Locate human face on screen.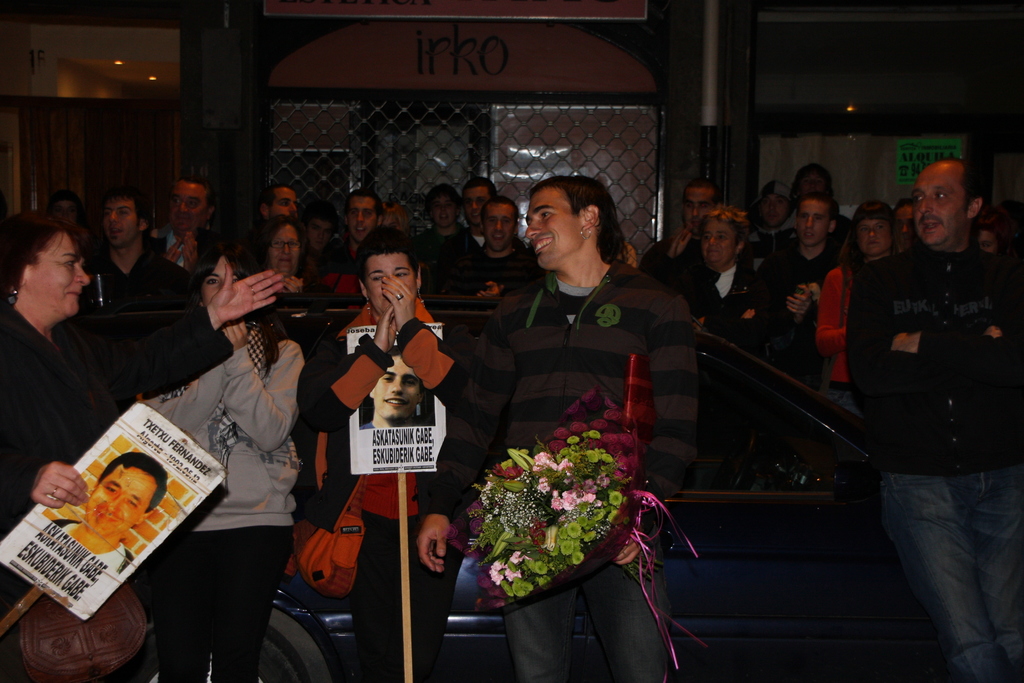
On screen at [798, 202, 827, 245].
